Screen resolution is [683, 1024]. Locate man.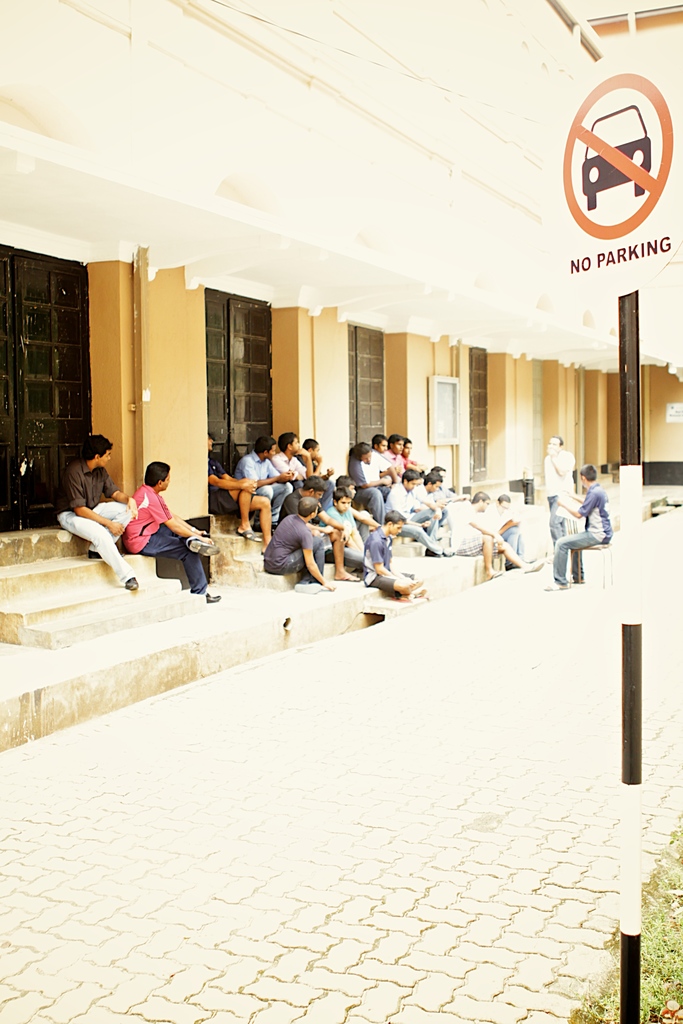
[408, 433, 413, 460].
